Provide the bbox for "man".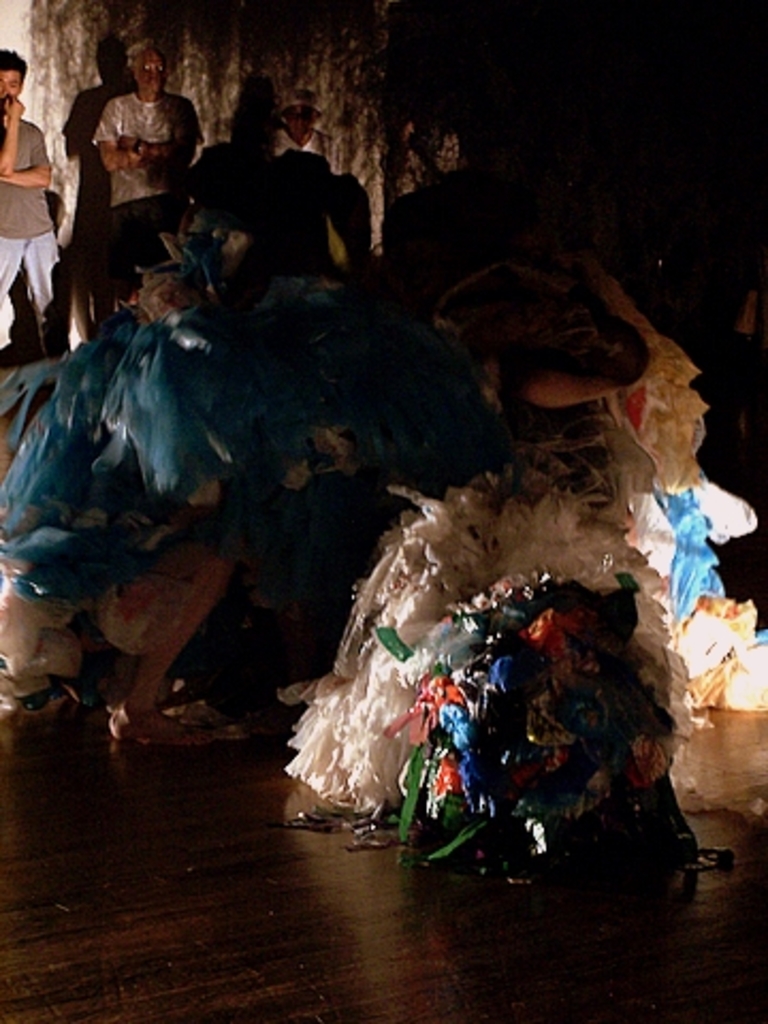
bbox=[0, 45, 66, 329].
